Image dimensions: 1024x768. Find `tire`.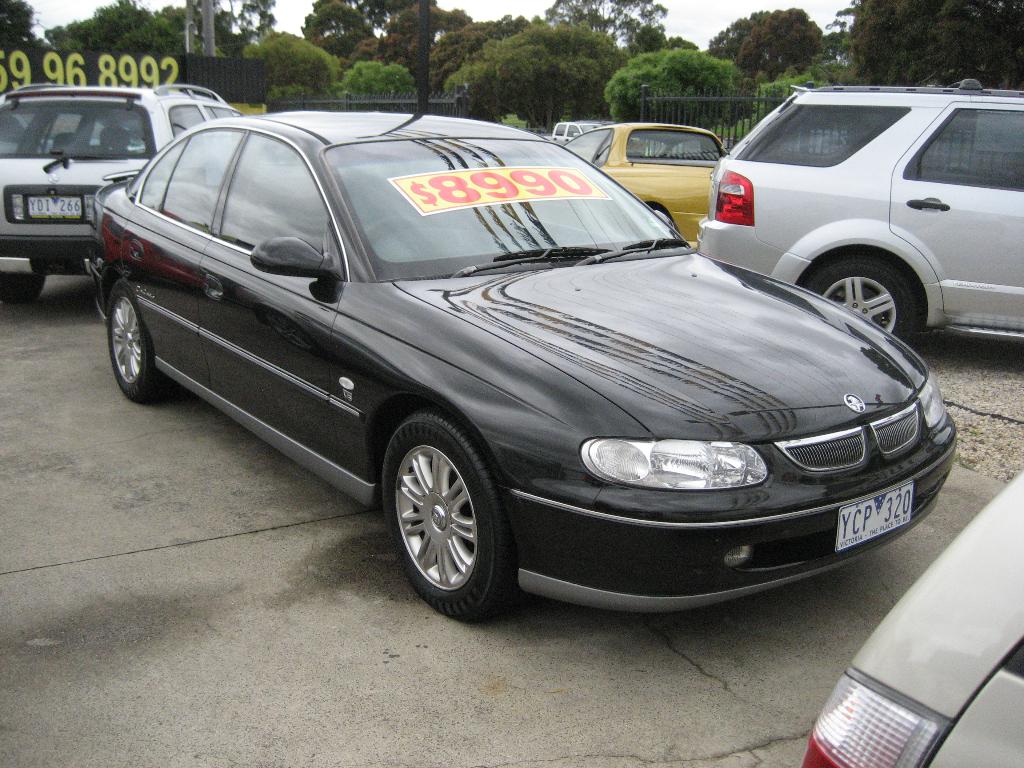
<box>108,281,166,405</box>.
